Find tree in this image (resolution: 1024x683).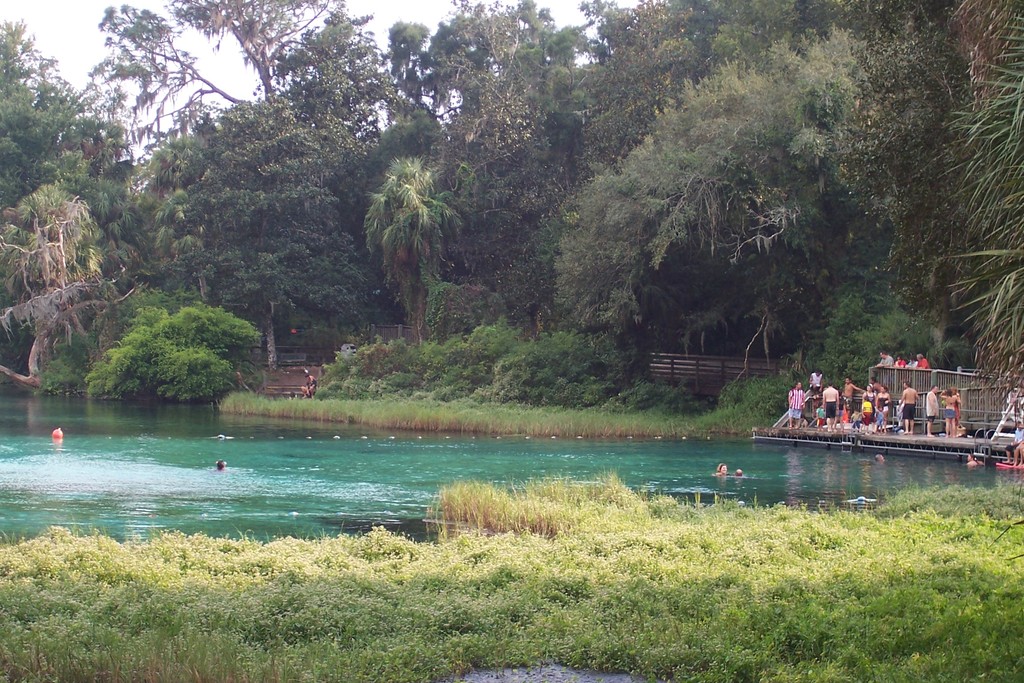
[0,14,131,215].
